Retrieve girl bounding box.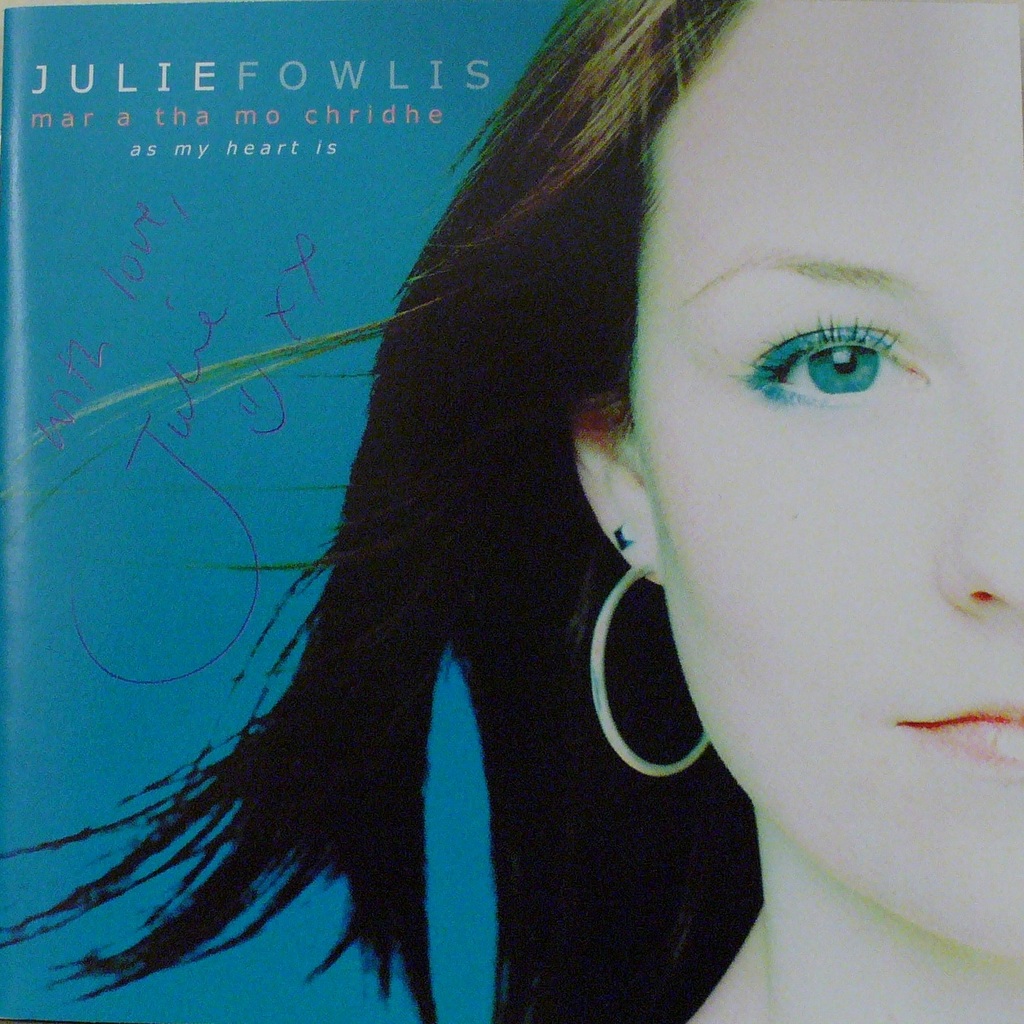
Bounding box: (left=0, top=0, right=1023, bottom=1023).
